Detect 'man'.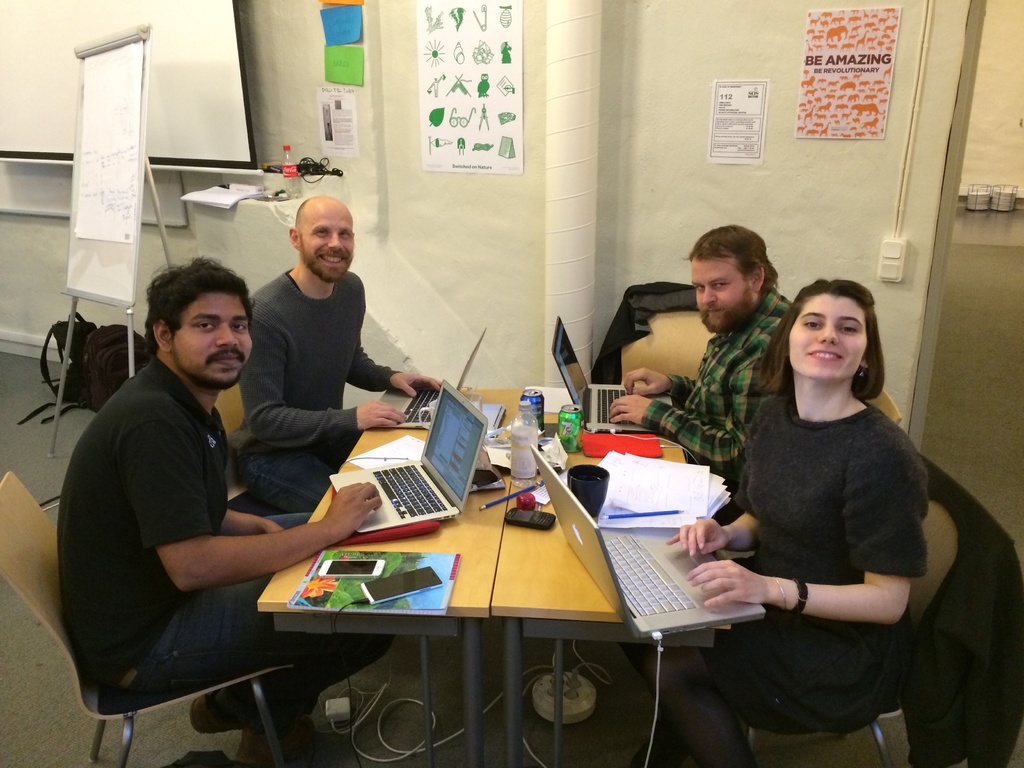
Detected at <region>245, 198, 445, 509</region>.
